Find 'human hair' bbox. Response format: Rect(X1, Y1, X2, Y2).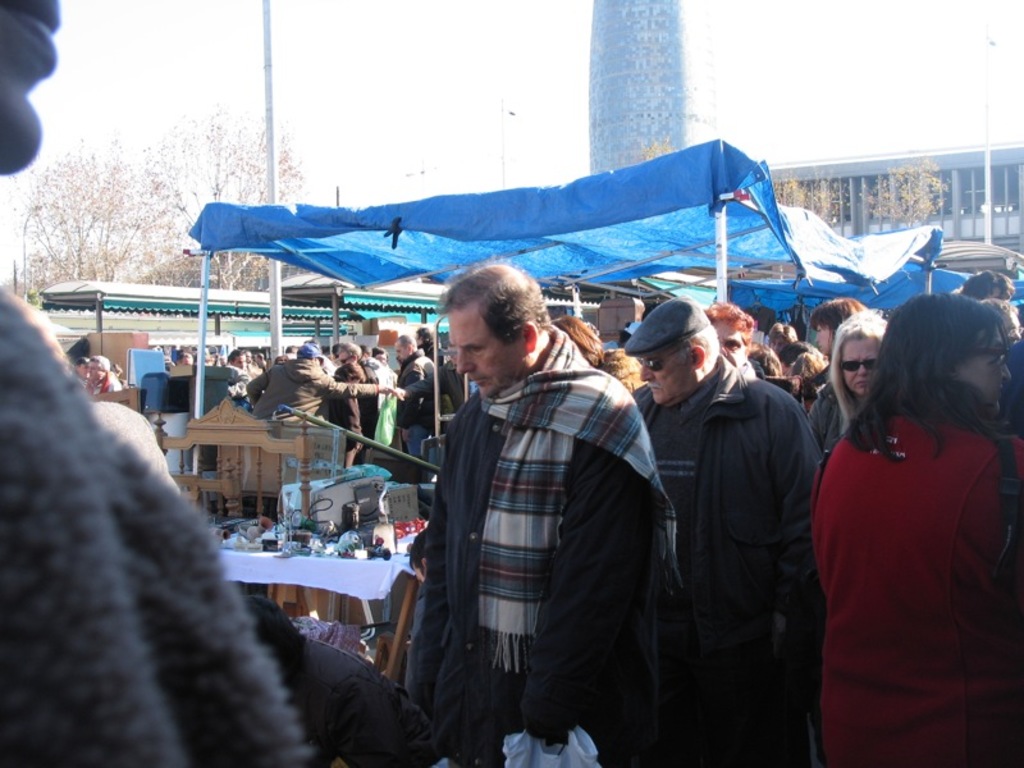
Rect(748, 340, 799, 394).
